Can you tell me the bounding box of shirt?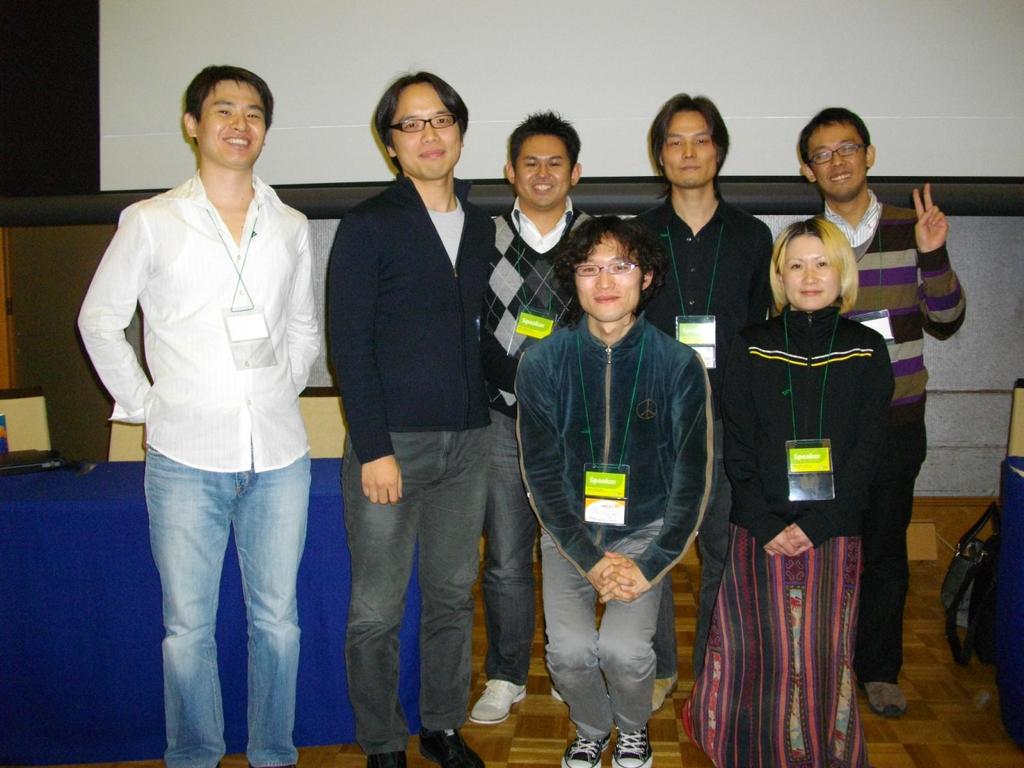
<region>618, 197, 771, 420</region>.
